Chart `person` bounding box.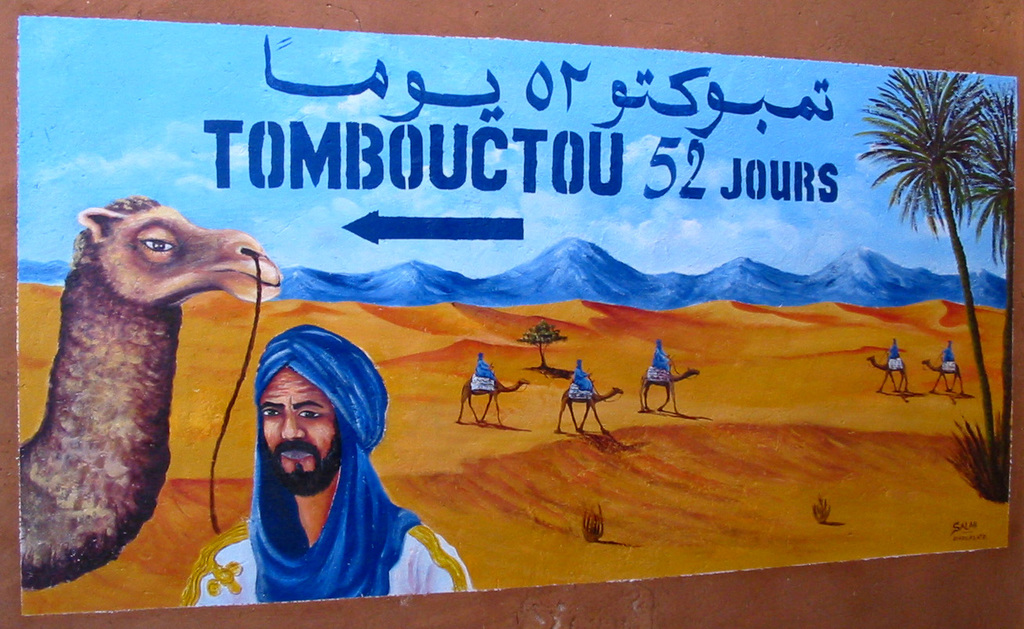
Charted: [940,342,950,363].
